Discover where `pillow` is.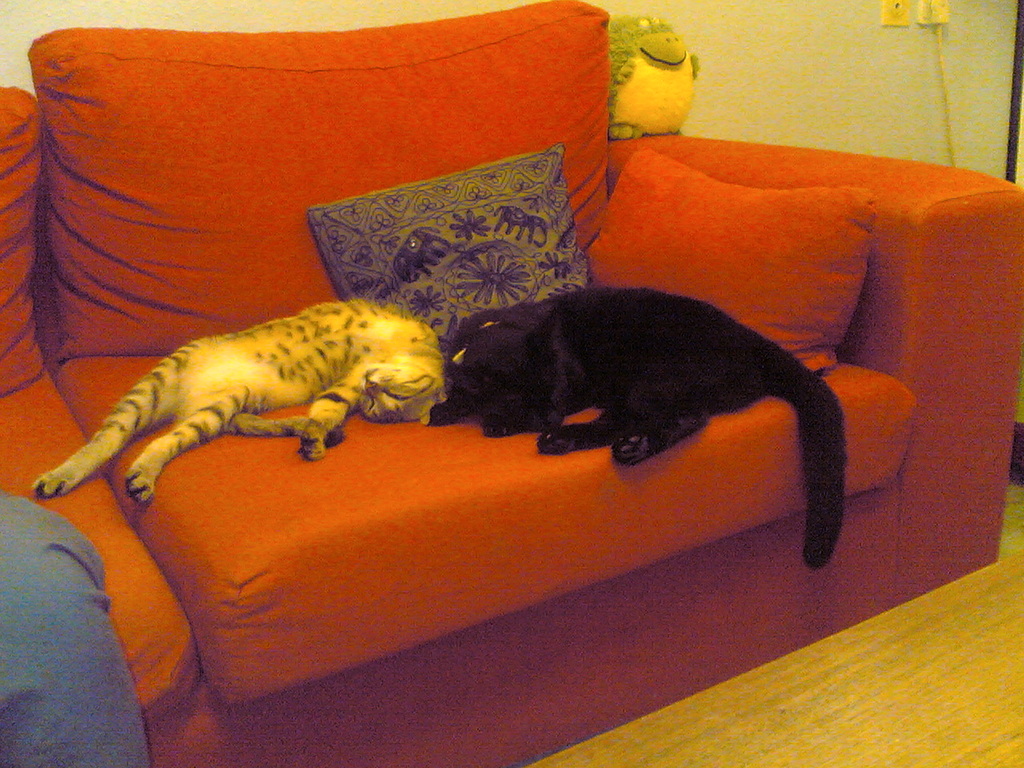
Discovered at rect(574, 144, 887, 384).
